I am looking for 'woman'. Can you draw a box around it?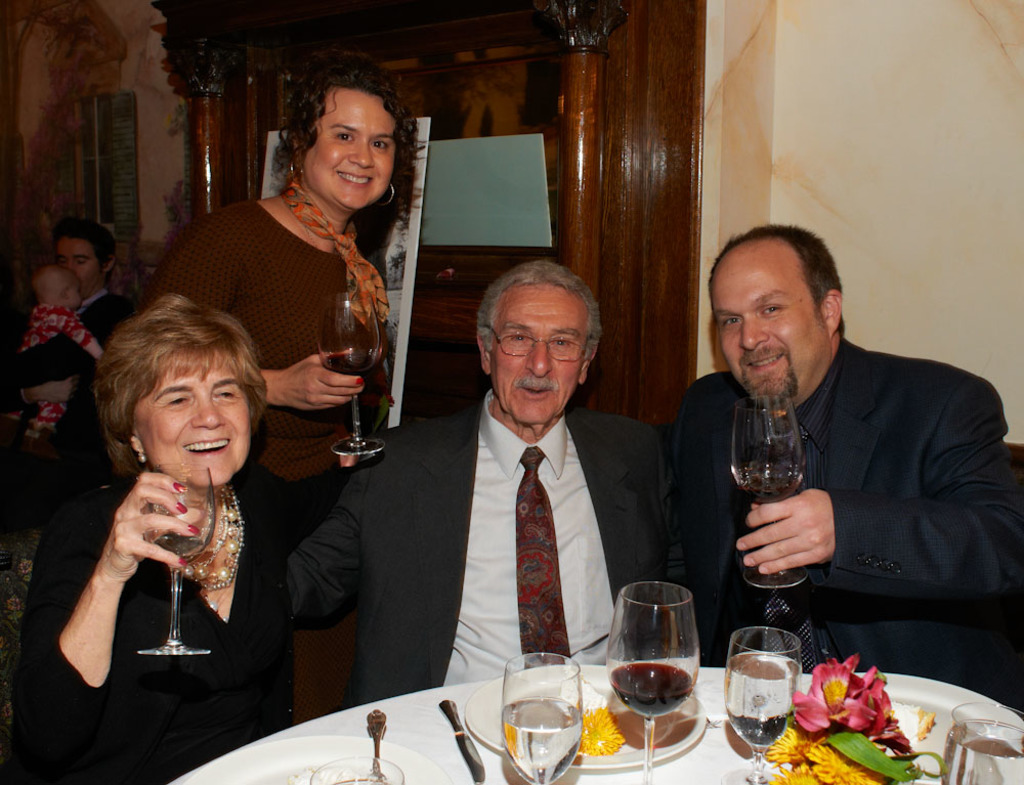
Sure, the bounding box is pyautogui.locateOnScreen(140, 47, 409, 493).
